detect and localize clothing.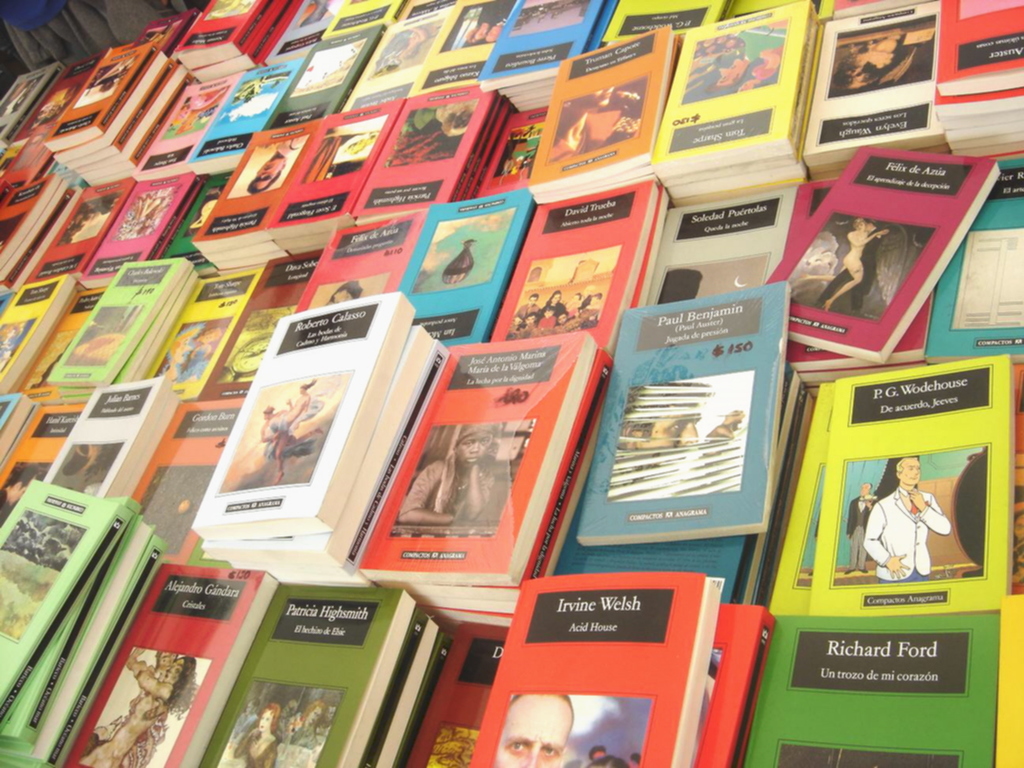
Localized at crop(238, 734, 278, 767).
